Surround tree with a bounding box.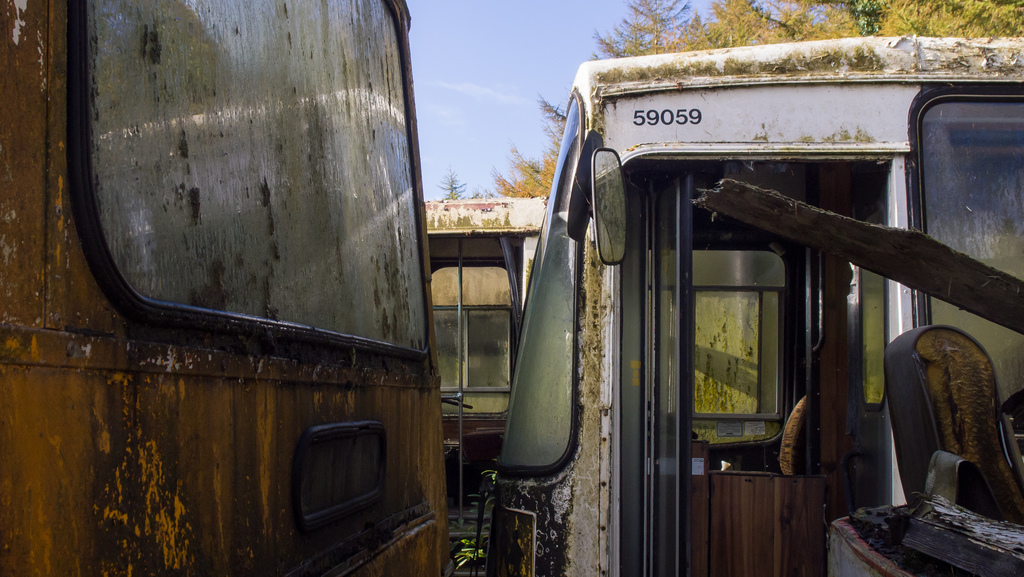
Rect(596, 1, 704, 45).
